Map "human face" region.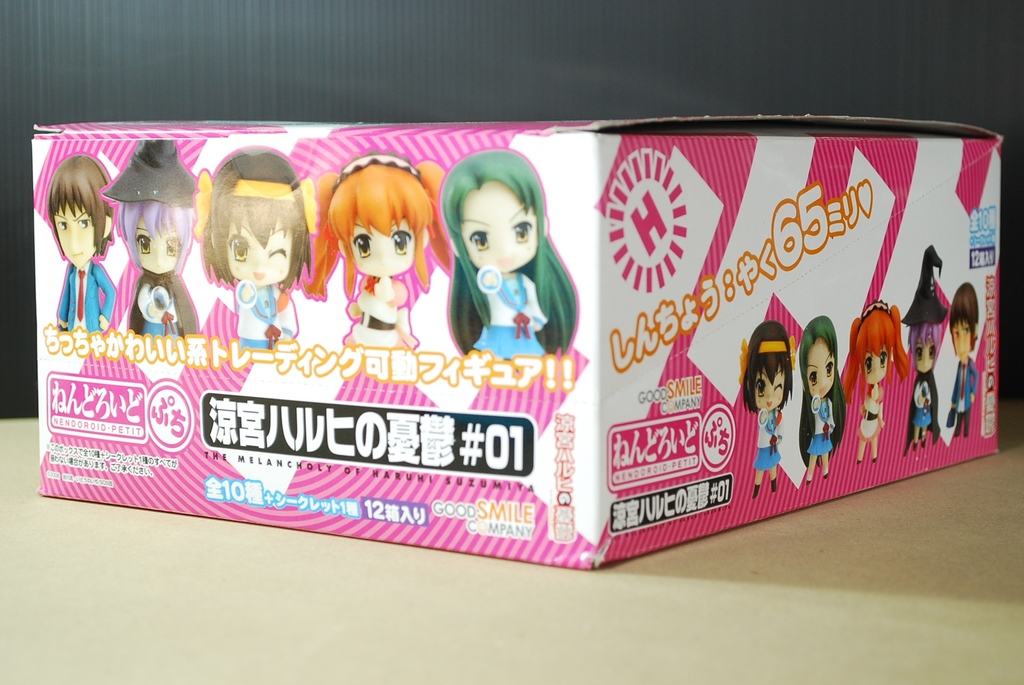
Mapped to [left=913, top=337, right=935, bottom=372].
